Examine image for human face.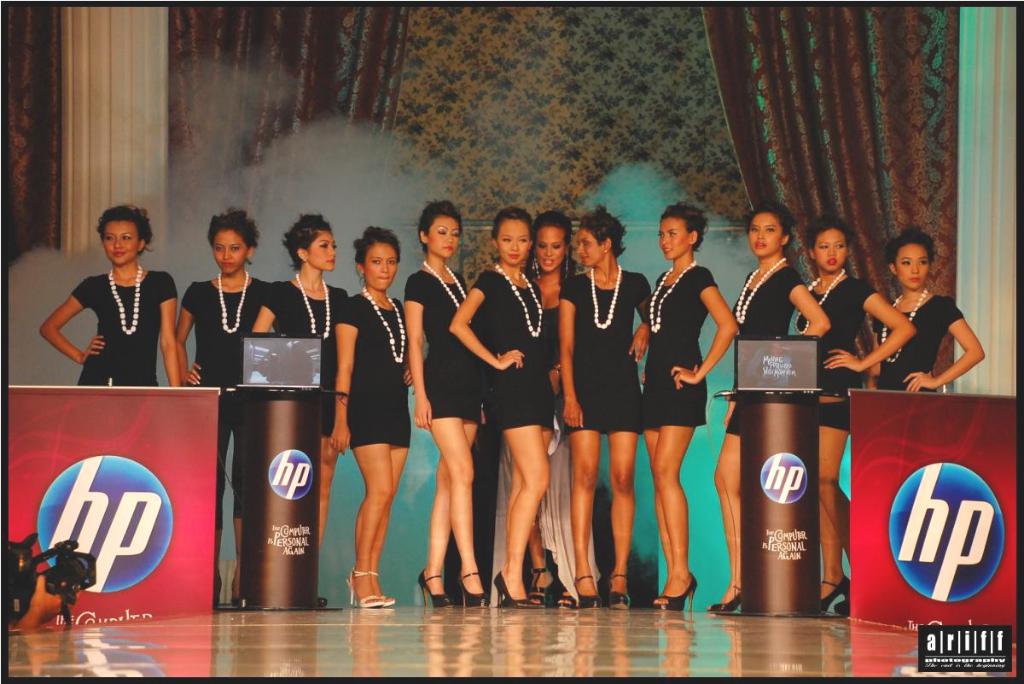
Examination result: 658 210 692 260.
